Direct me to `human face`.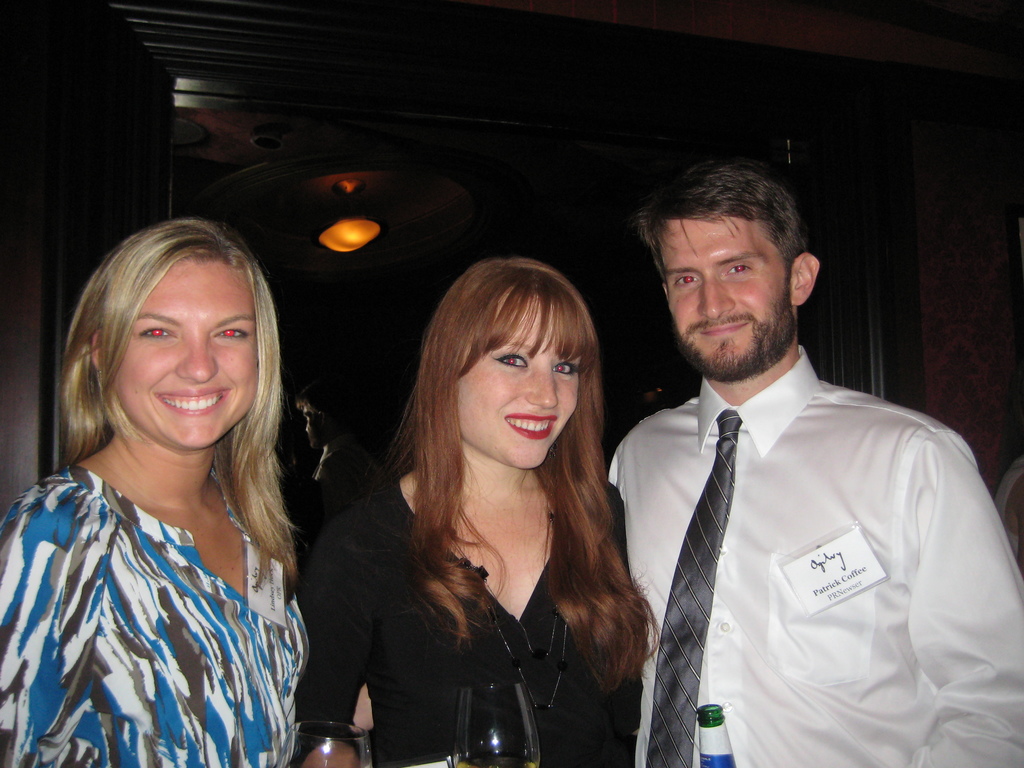
Direction: BBox(111, 254, 256, 448).
